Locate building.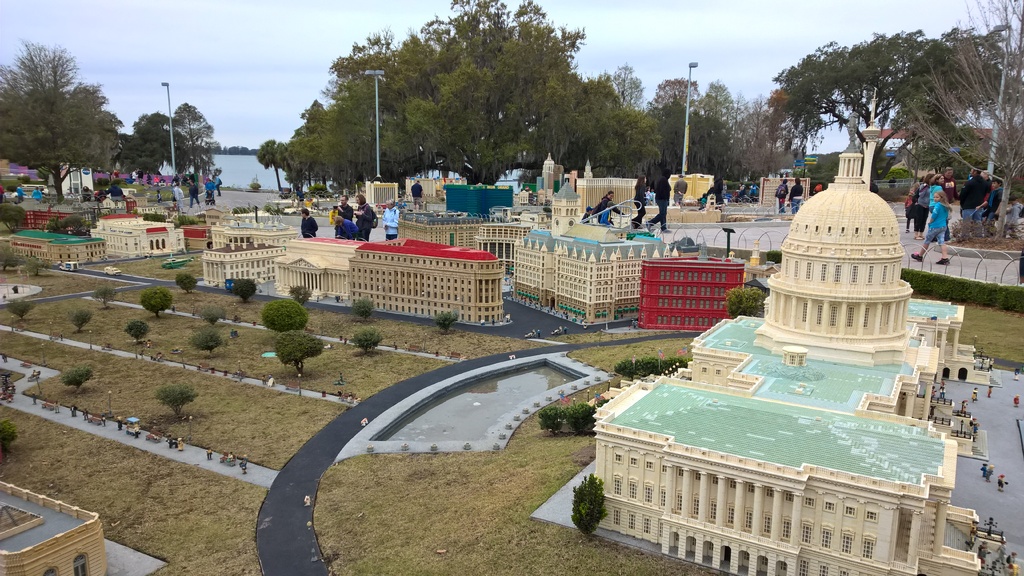
Bounding box: [758,179,811,207].
